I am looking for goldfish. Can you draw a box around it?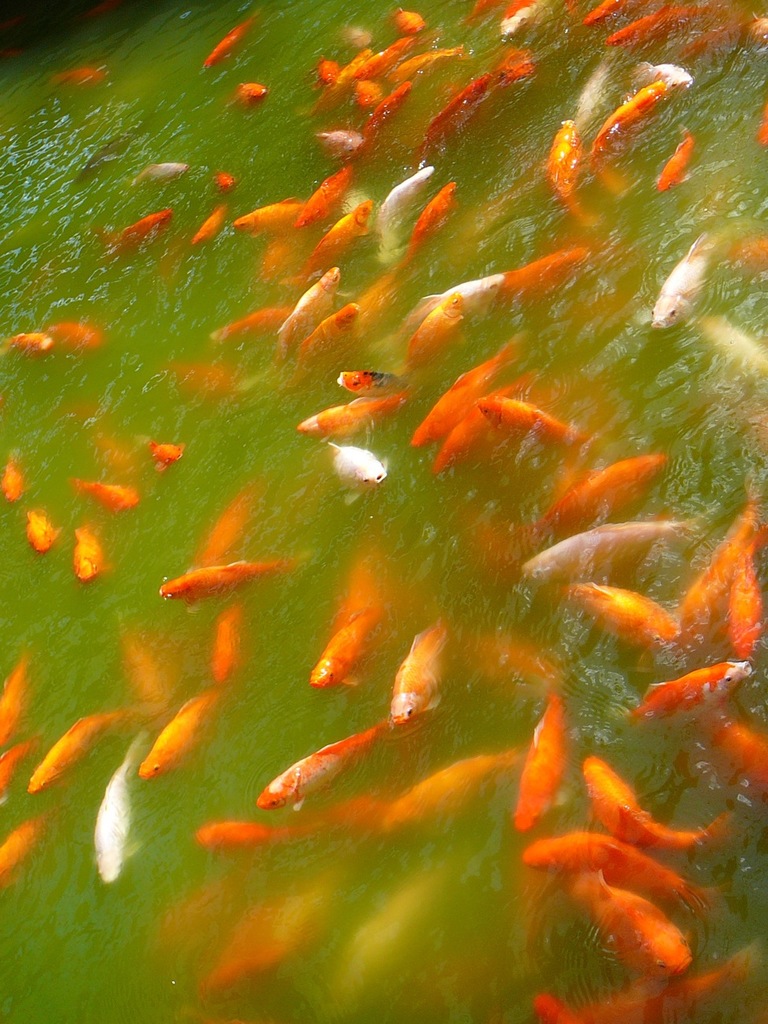
Sure, the bounding box is {"x1": 213, "y1": 173, "x2": 236, "y2": 196}.
